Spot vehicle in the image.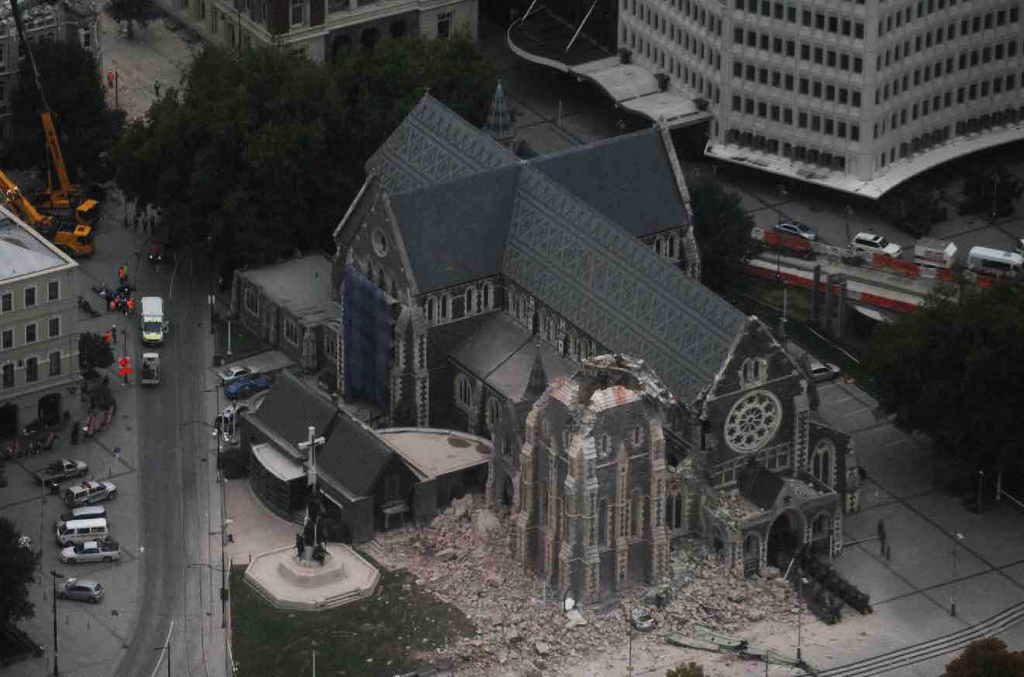
vehicle found at (x1=58, y1=534, x2=124, y2=565).
